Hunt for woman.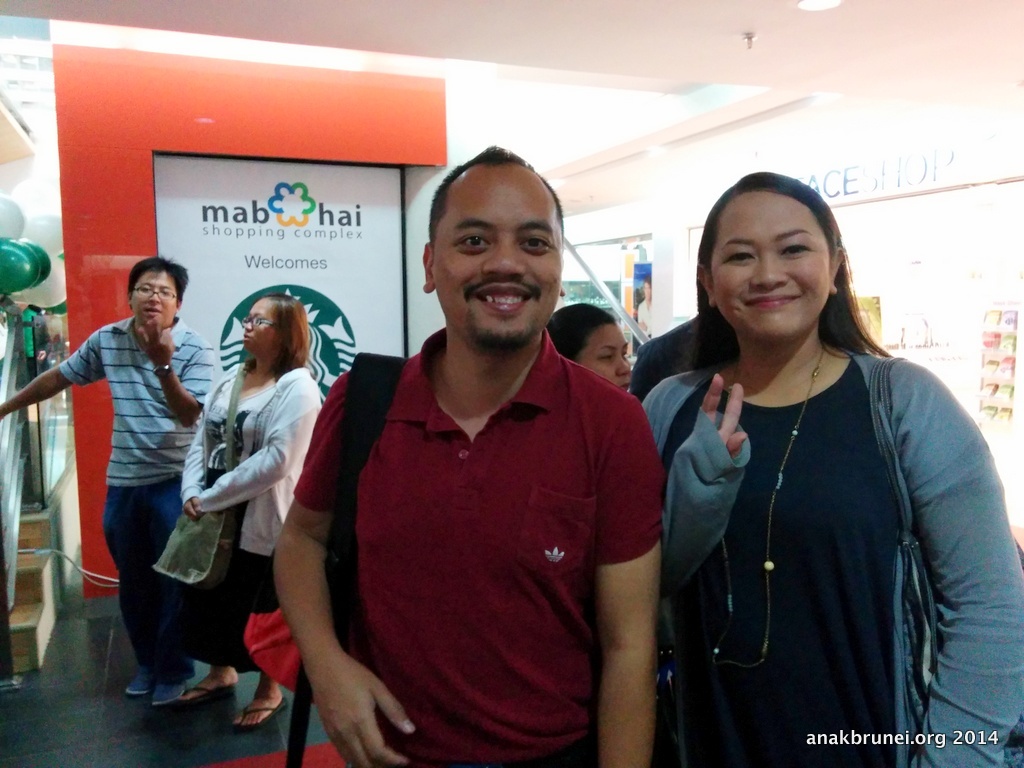
Hunted down at box(541, 297, 631, 396).
